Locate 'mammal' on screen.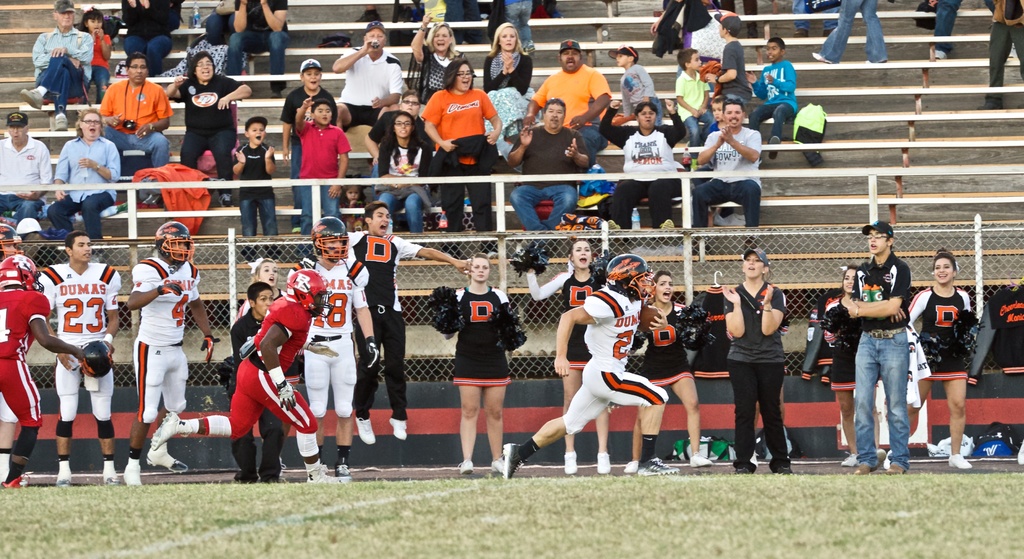
On screen at 653/0/735/74.
